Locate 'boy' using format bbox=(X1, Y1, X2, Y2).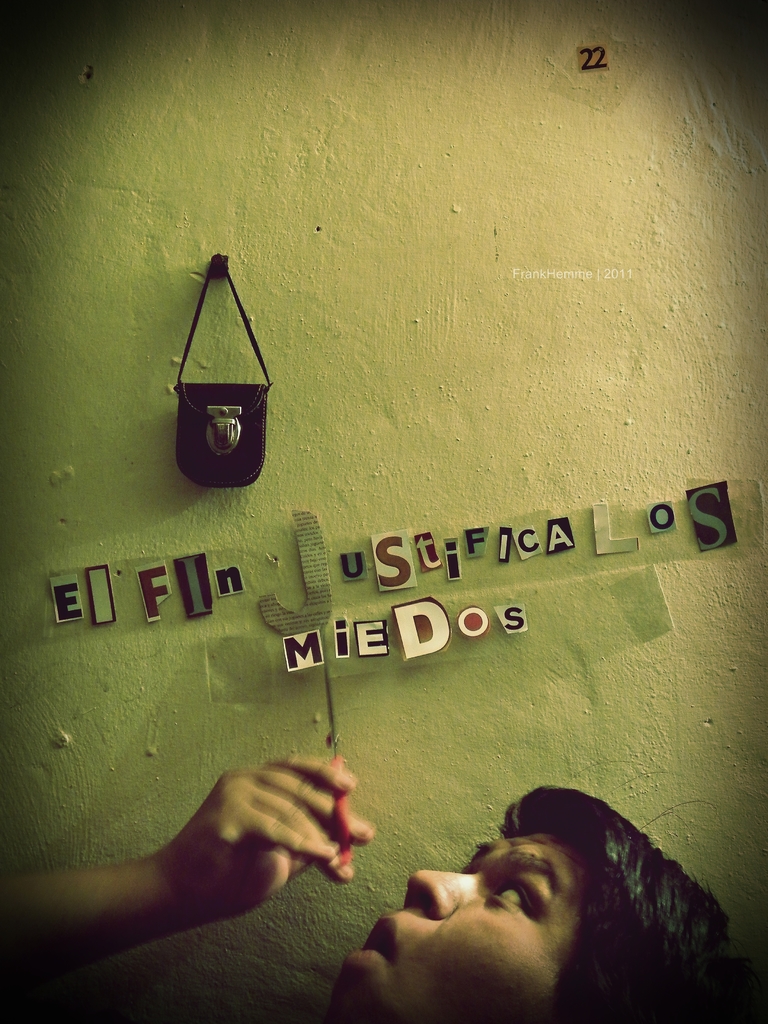
bbox=(0, 756, 729, 1023).
